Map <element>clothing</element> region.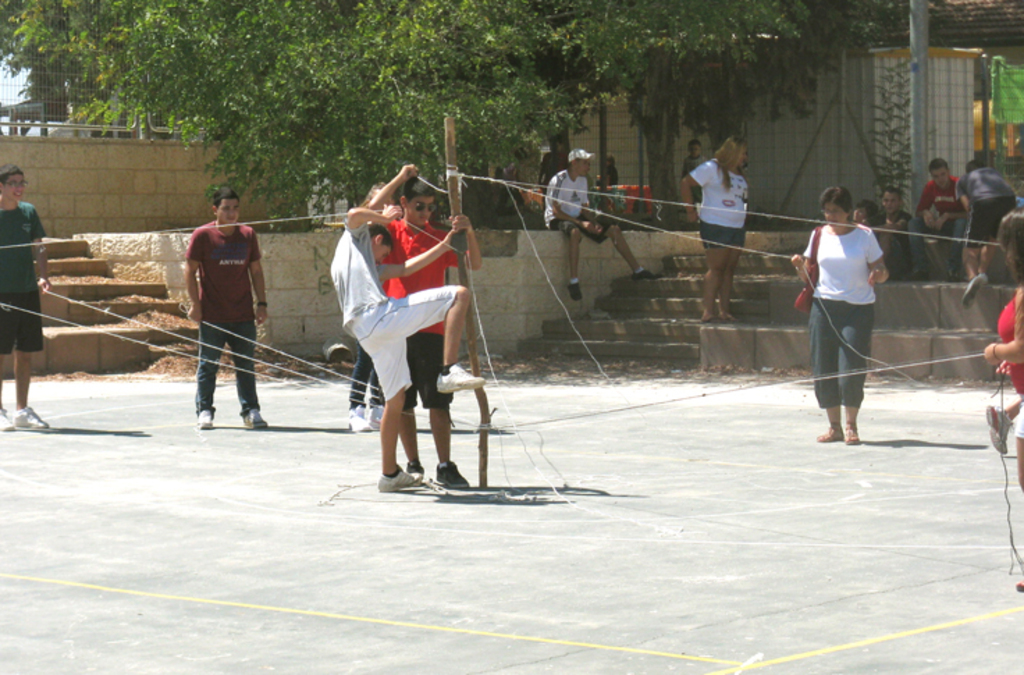
Mapped to l=339, t=348, r=381, b=401.
